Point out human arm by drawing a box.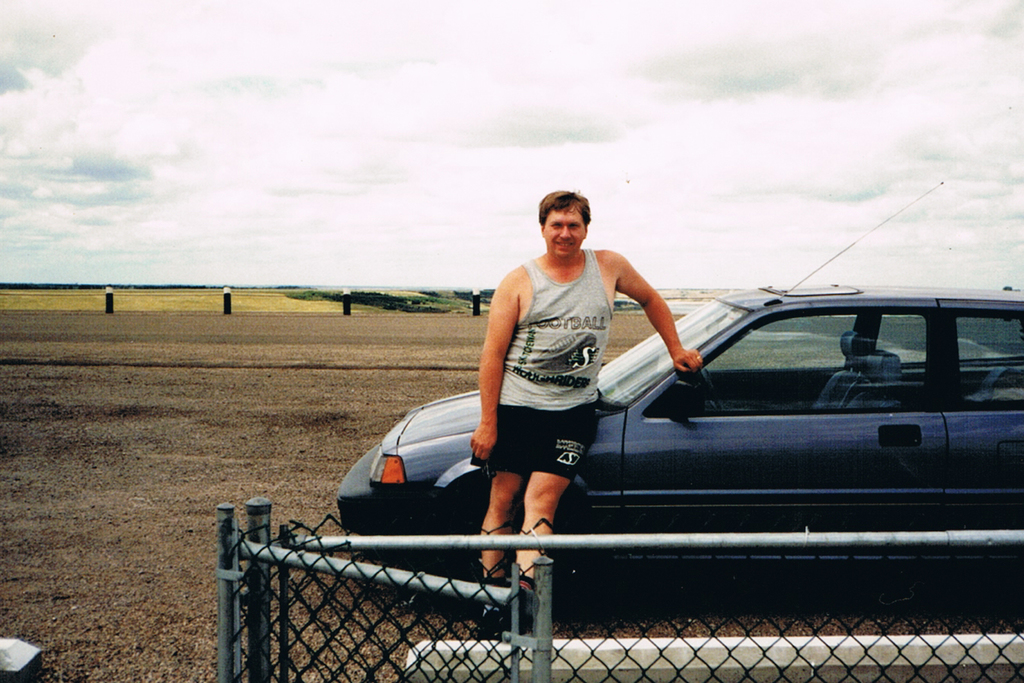
bbox=(603, 255, 681, 350).
